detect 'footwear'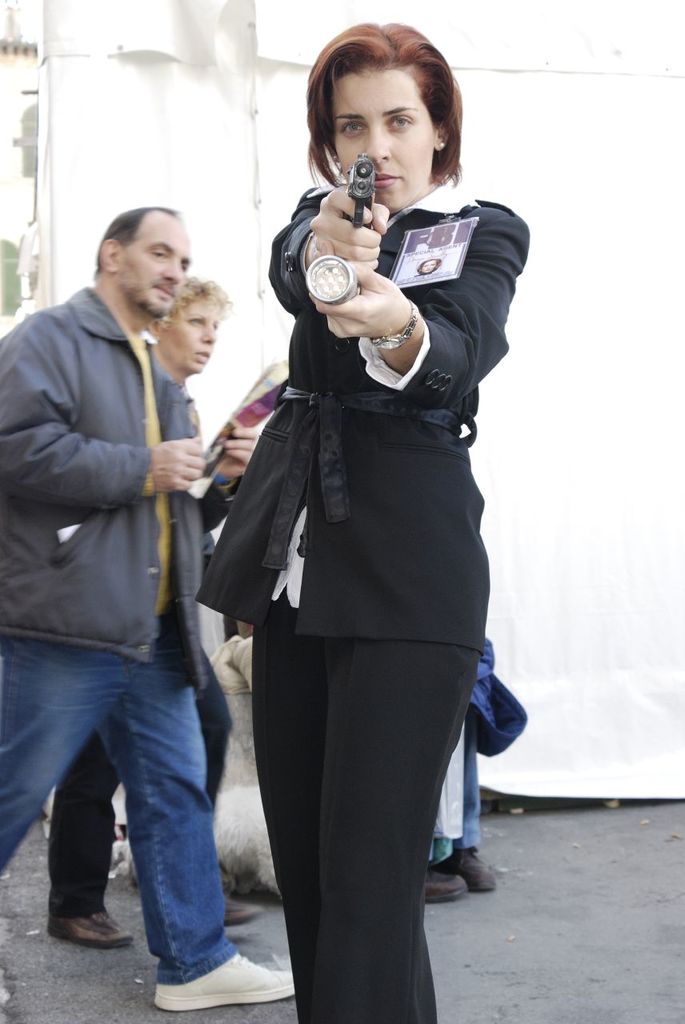
x1=46 y1=910 x2=134 y2=946
